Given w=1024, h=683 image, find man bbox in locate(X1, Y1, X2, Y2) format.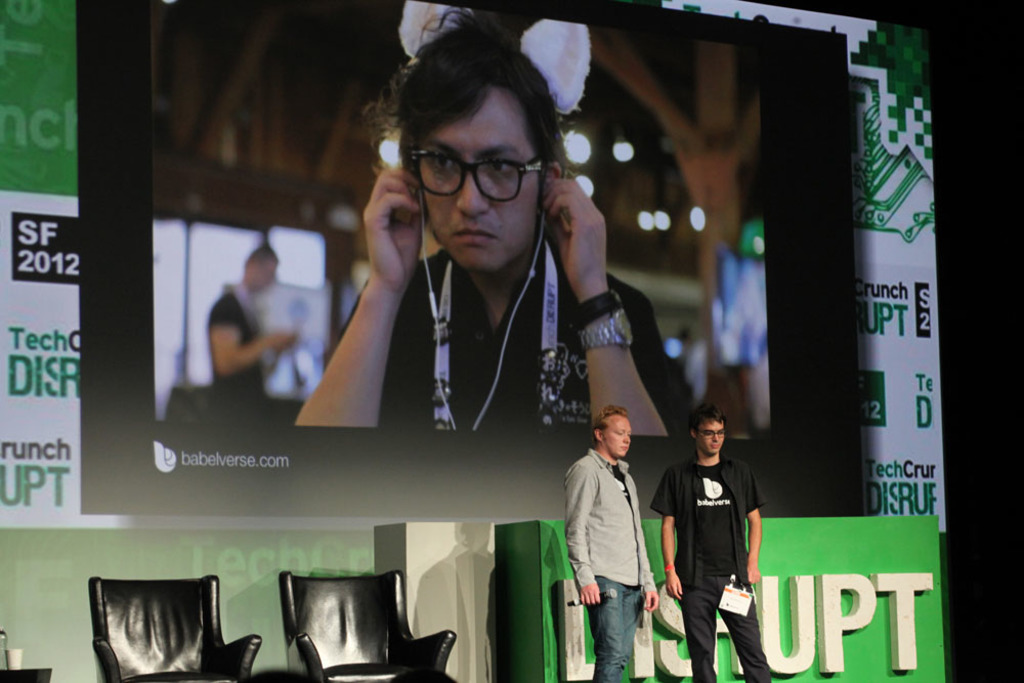
locate(563, 400, 660, 682).
